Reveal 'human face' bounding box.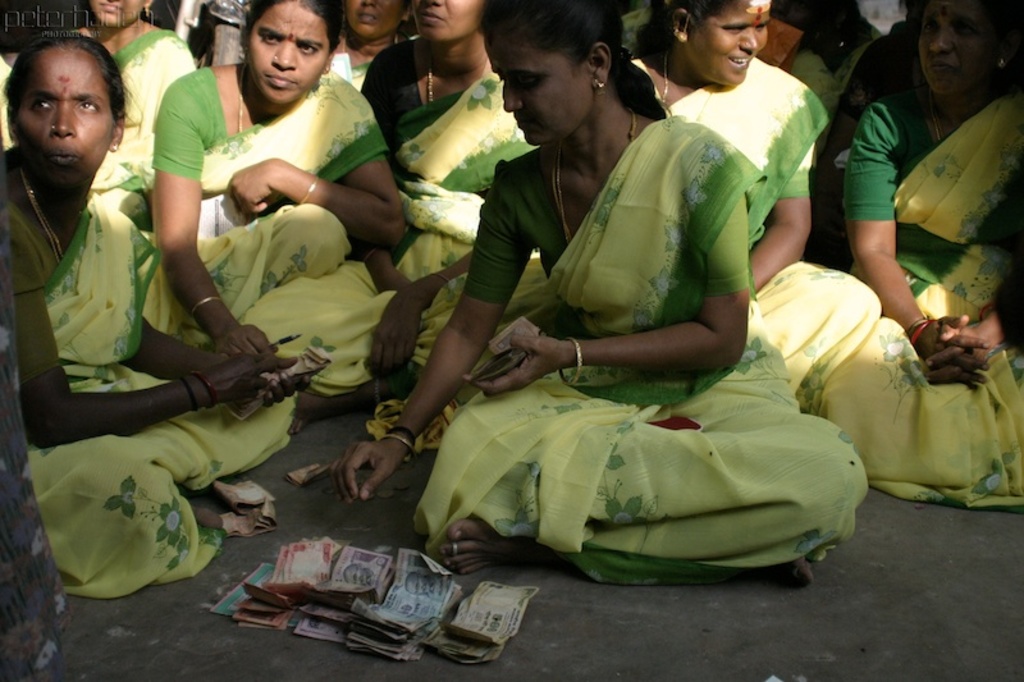
Revealed: bbox(488, 28, 594, 146).
